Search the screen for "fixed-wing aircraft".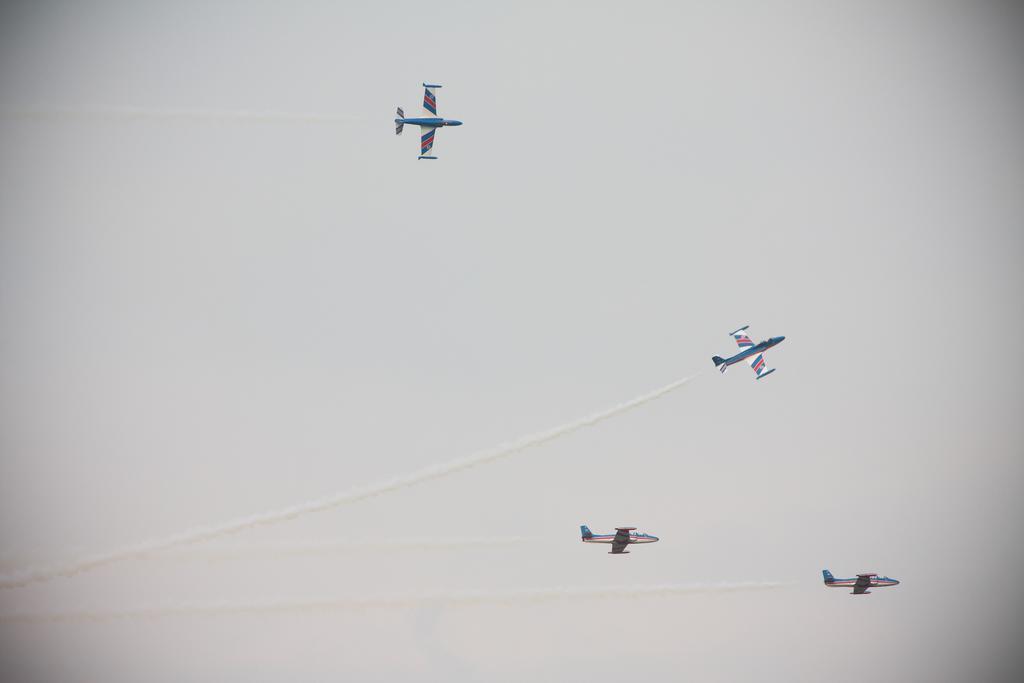
Found at rect(714, 324, 788, 378).
